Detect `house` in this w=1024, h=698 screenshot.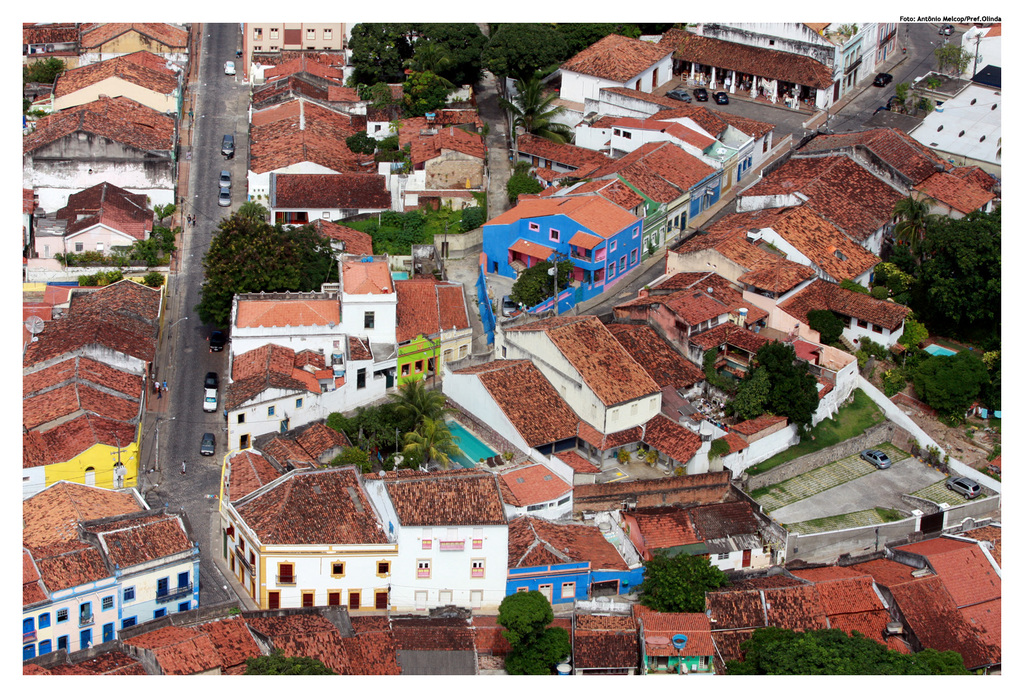
Detection: 217:244:466:427.
